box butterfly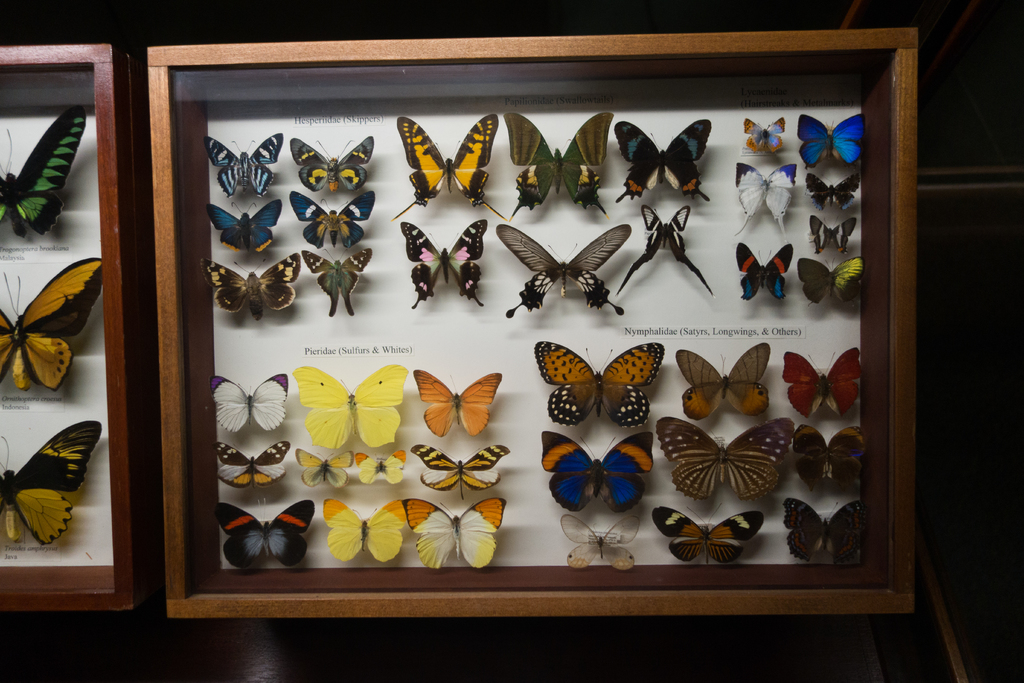
locate(499, 220, 632, 318)
